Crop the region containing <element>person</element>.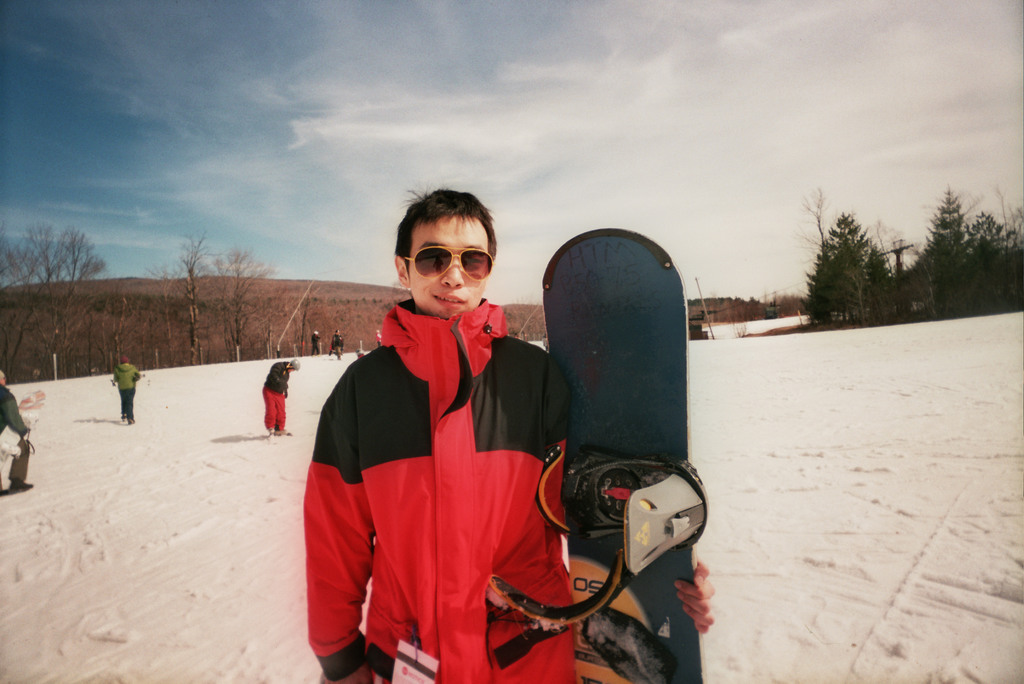
Crop region: {"x1": 307, "y1": 189, "x2": 719, "y2": 683}.
